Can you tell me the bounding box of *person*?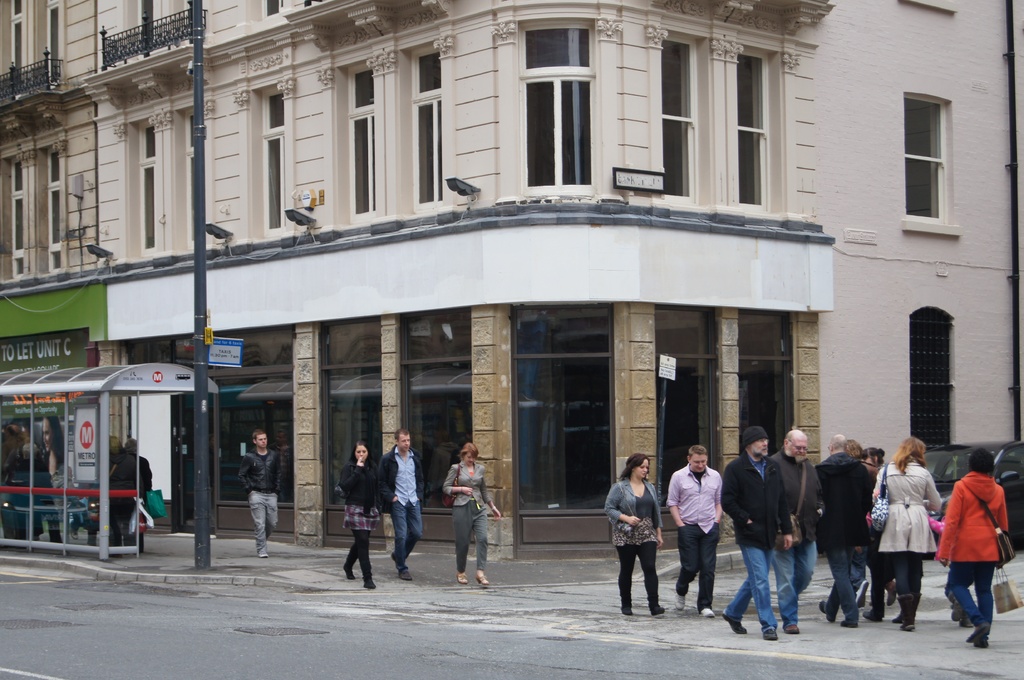
(x1=774, y1=425, x2=821, y2=633).
